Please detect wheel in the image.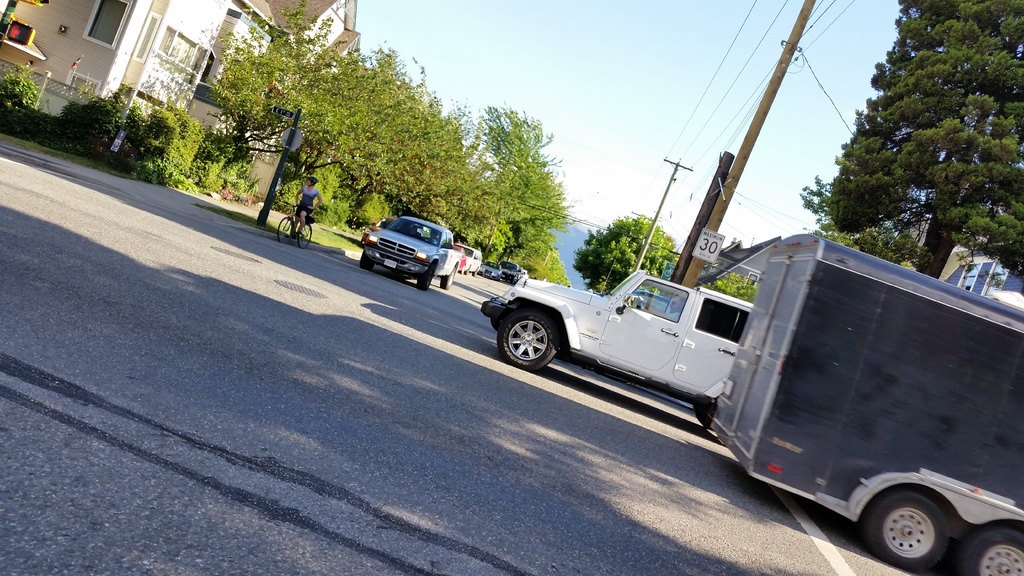
<bbox>957, 526, 1023, 575</bbox>.
